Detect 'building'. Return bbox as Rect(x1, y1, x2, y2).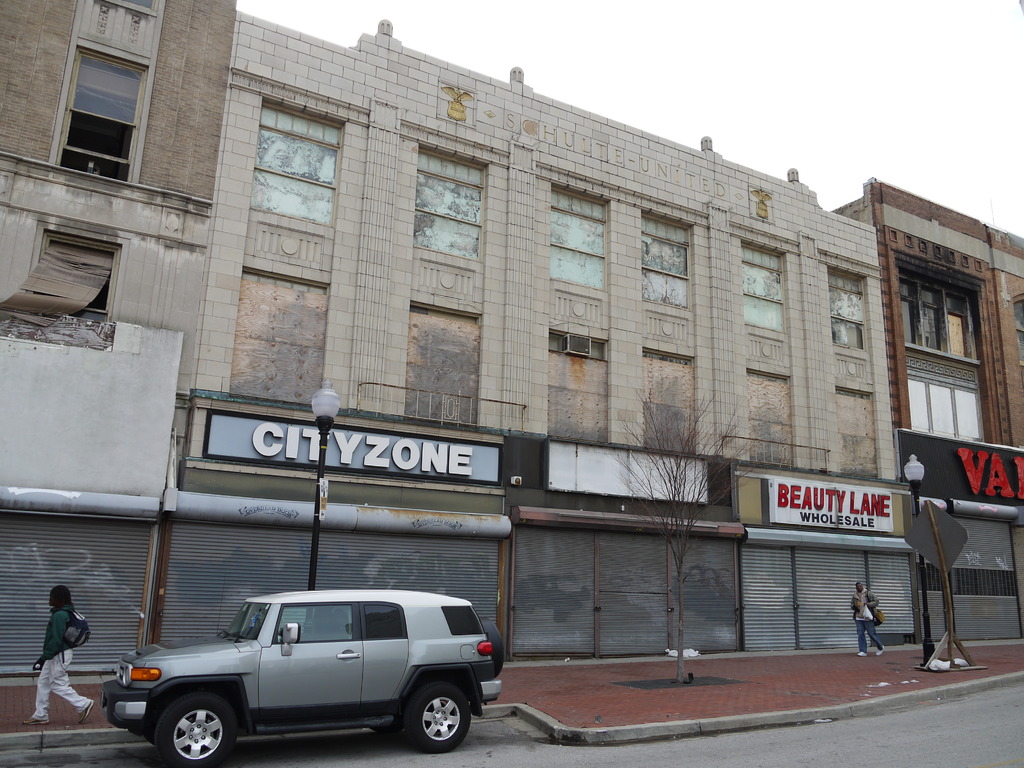
Rect(0, 0, 923, 685).
